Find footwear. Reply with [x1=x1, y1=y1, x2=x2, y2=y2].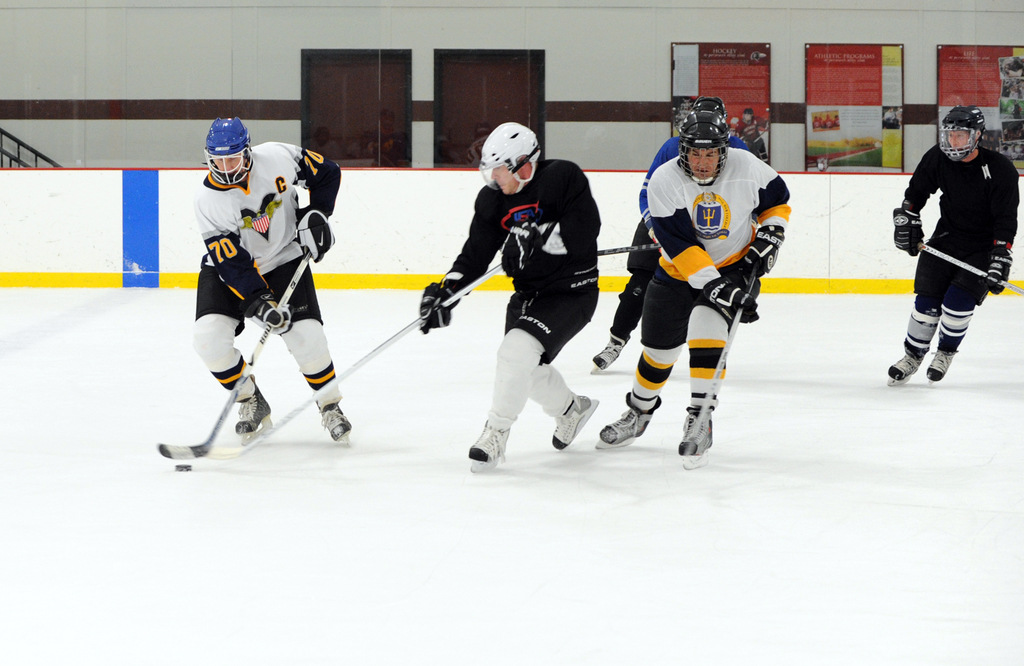
[x1=593, y1=339, x2=622, y2=370].
